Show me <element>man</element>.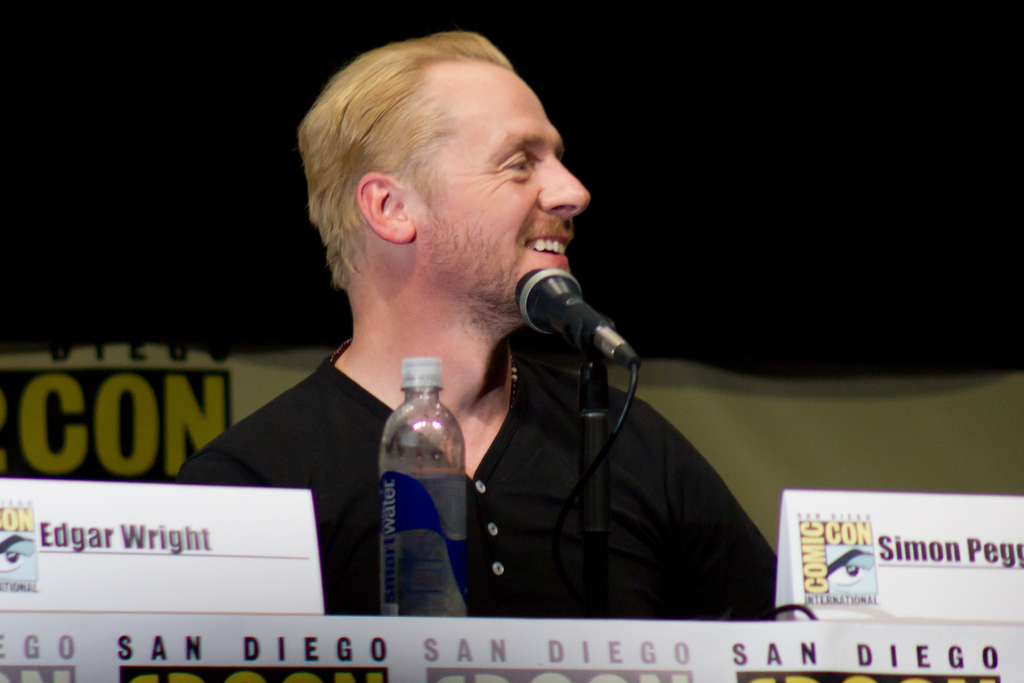
<element>man</element> is here: left=218, top=85, right=822, bottom=634.
